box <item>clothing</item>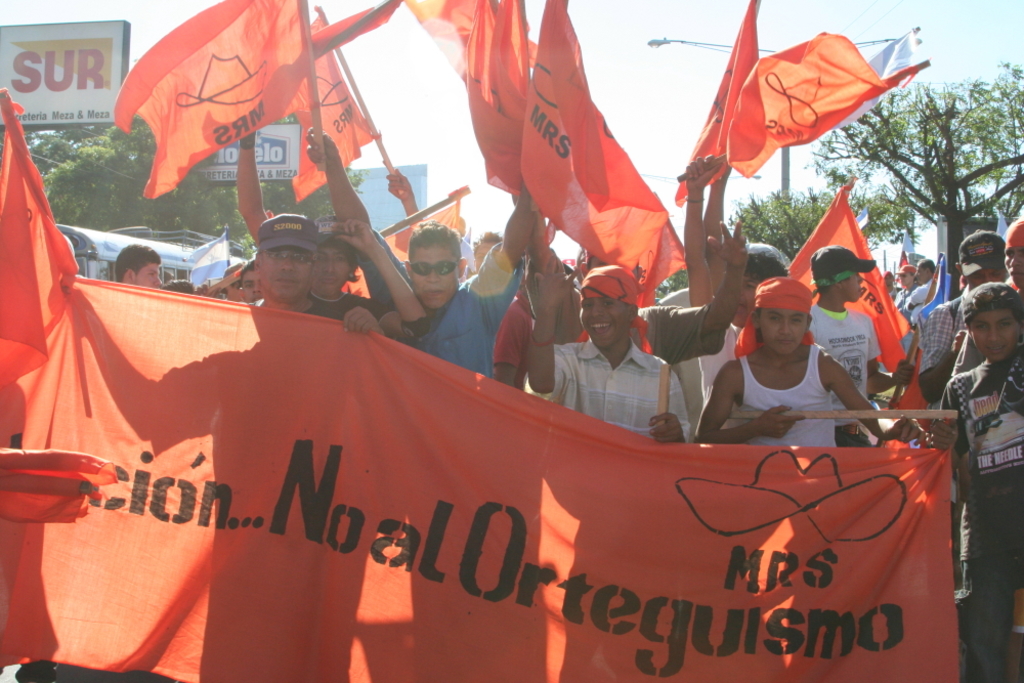
x1=359 y1=225 x2=522 y2=391
